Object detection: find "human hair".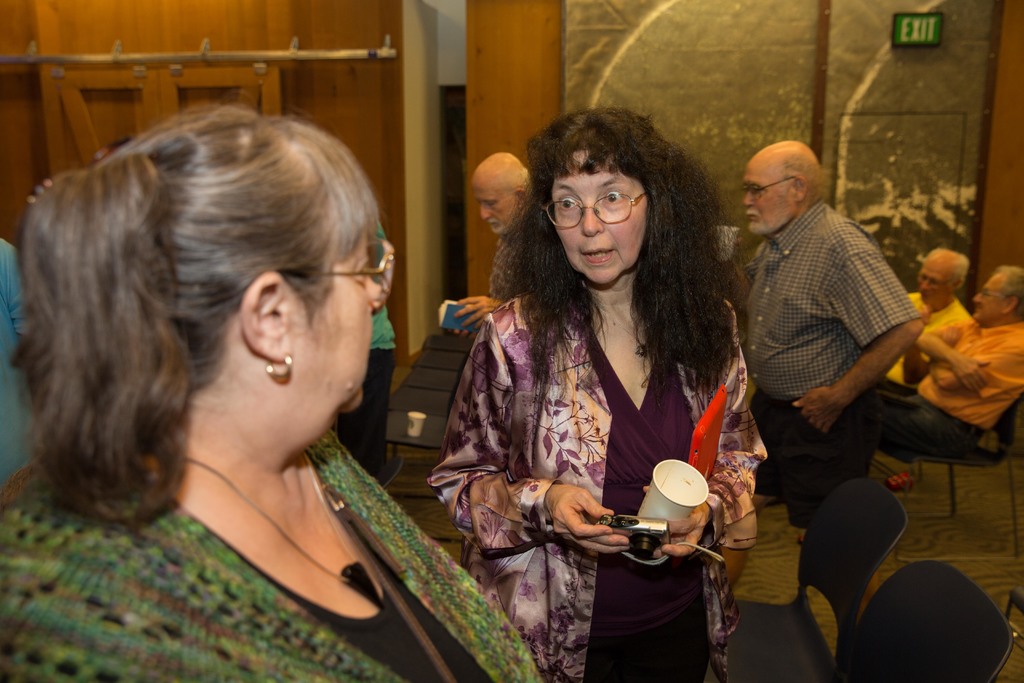
<region>491, 104, 746, 410</region>.
